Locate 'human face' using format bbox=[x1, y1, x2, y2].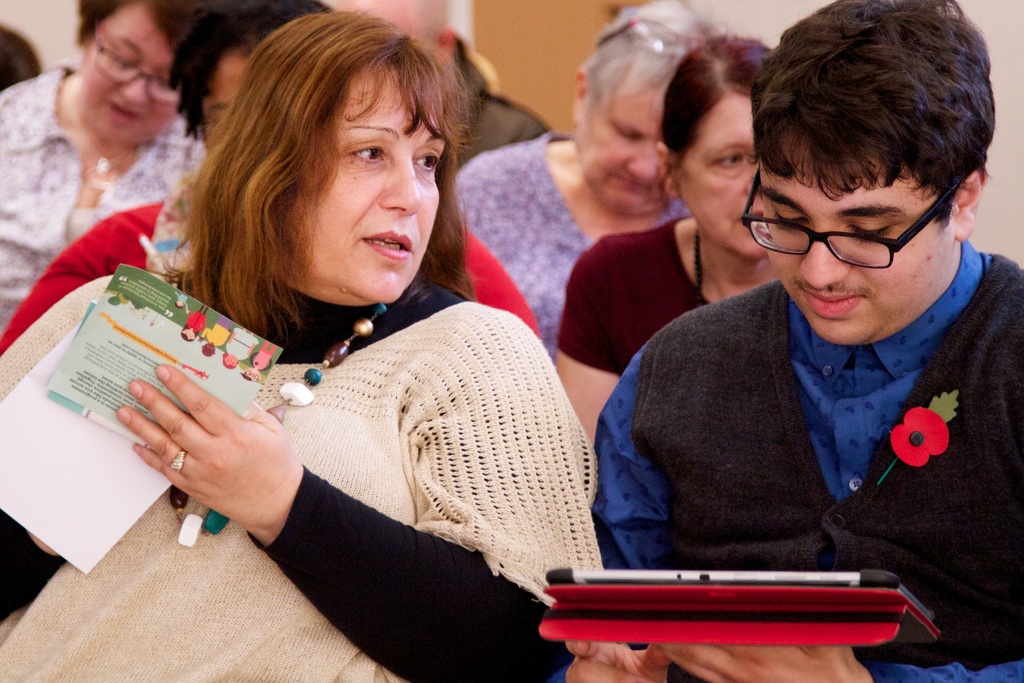
bbox=[321, 72, 442, 305].
